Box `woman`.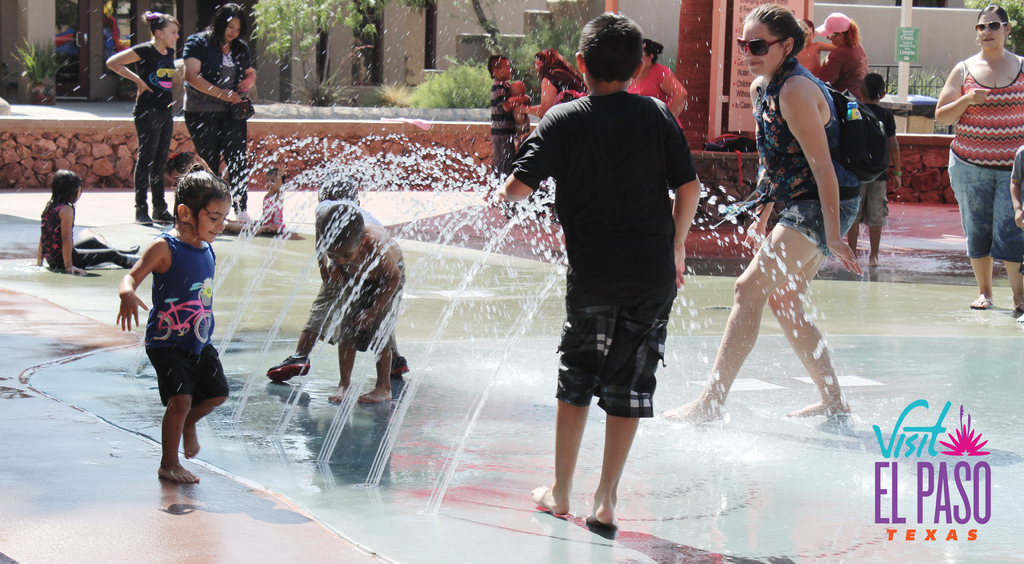
<box>182,2,253,223</box>.
